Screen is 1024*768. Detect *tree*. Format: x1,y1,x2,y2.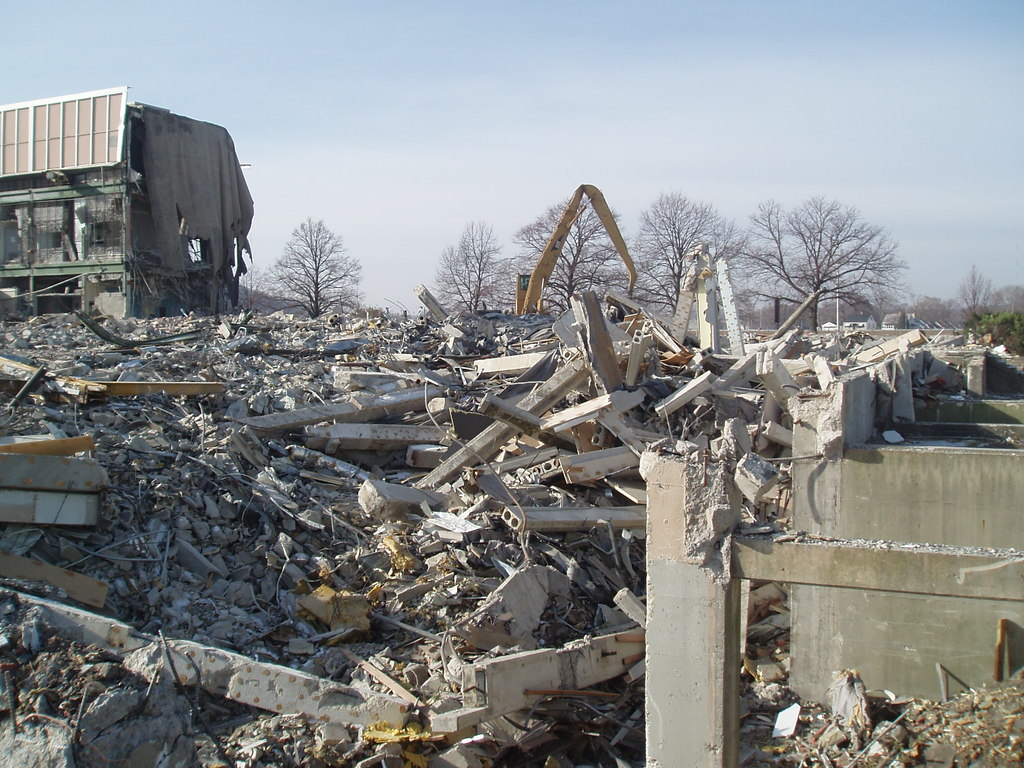
275,204,368,336.
